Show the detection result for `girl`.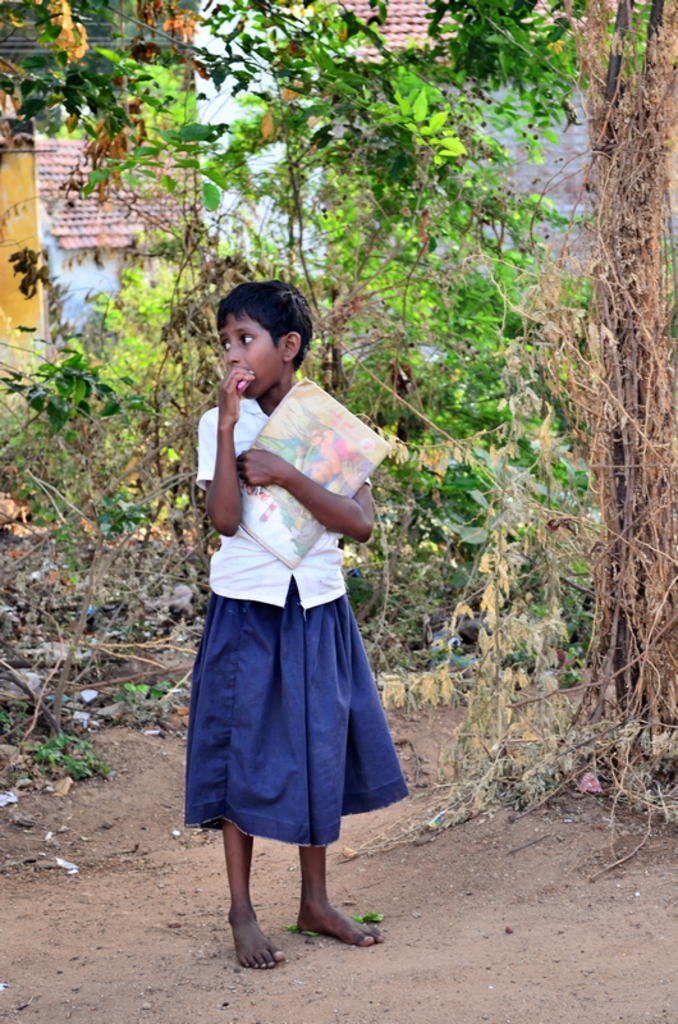
box(184, 280, 406, 973).
